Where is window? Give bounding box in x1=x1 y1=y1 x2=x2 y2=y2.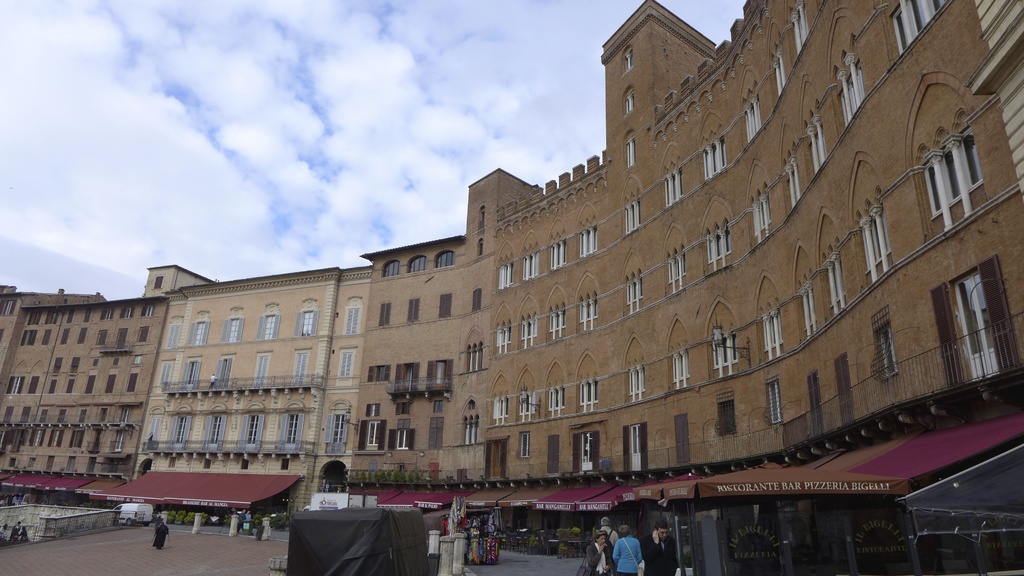
x1=69 y1=431 x2=81 y2=448.
